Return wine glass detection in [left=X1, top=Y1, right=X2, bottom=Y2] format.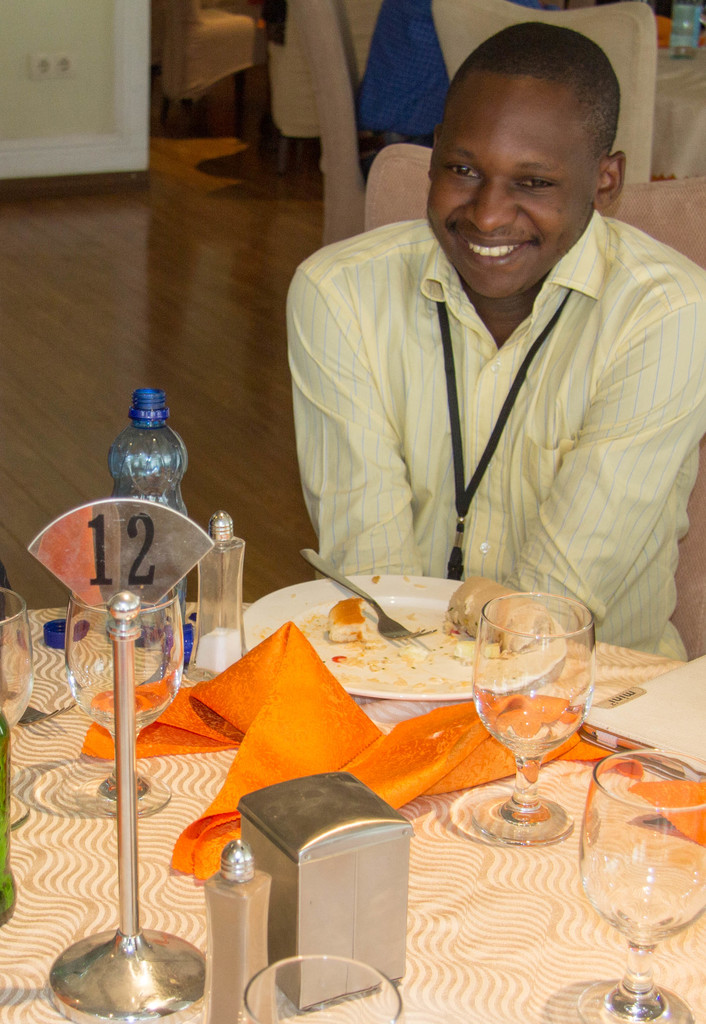
[left=0, top=591, right=29, bottom=832].
